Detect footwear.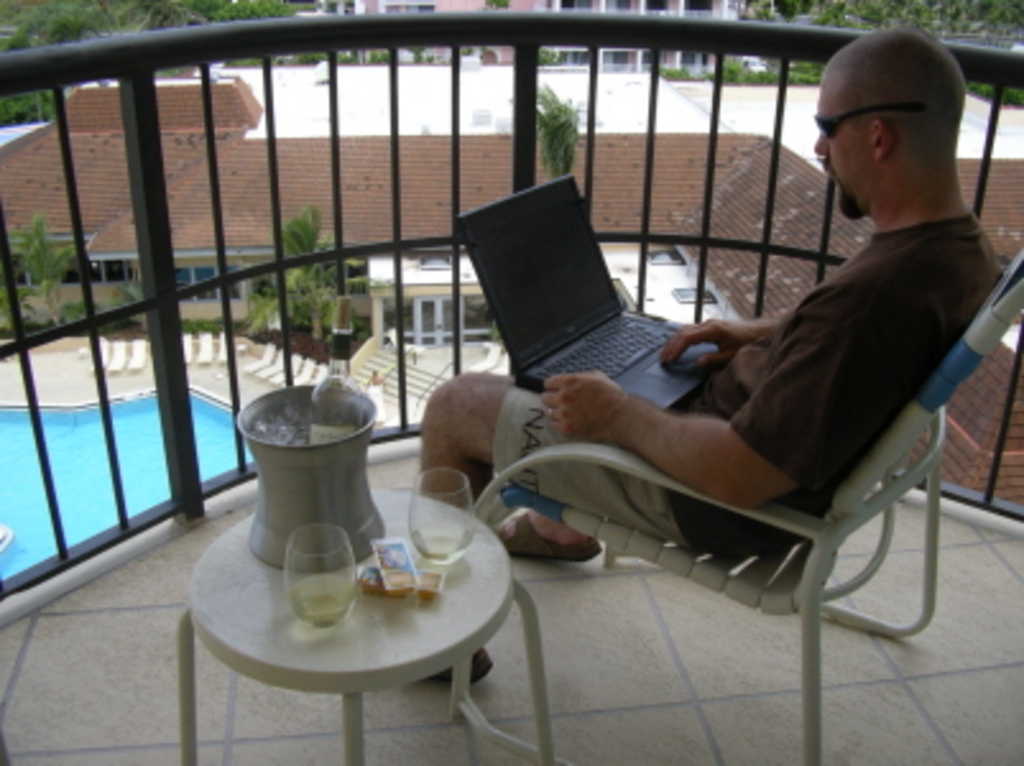
Detected at <box>409,638,495,679</box>.
